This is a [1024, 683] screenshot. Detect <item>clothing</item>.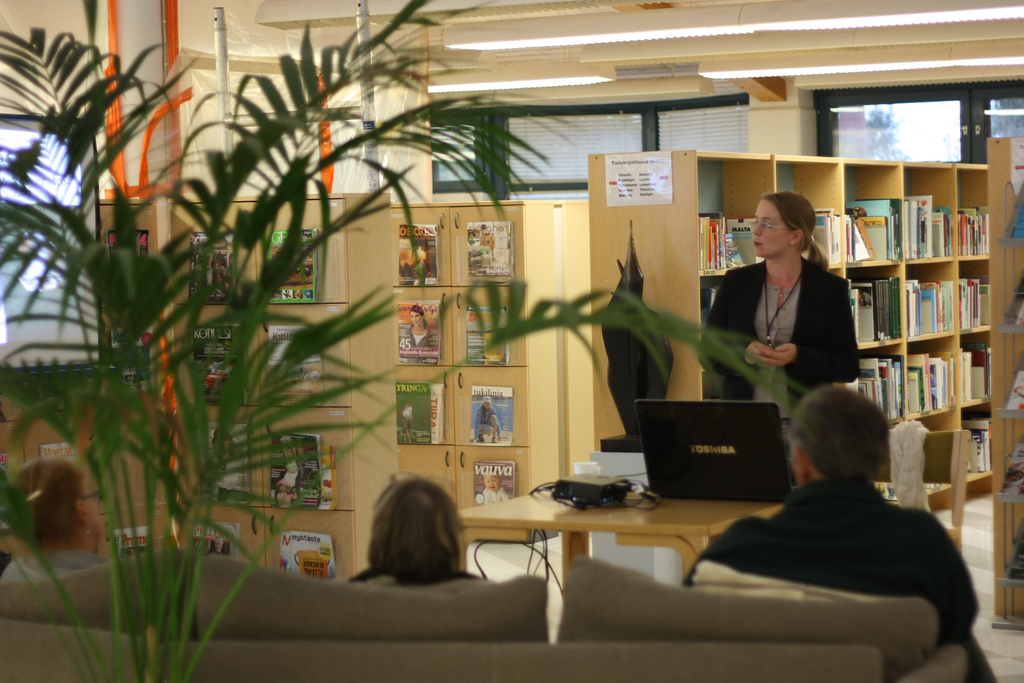
(left=695, top=256, right=859, bottom=444).
